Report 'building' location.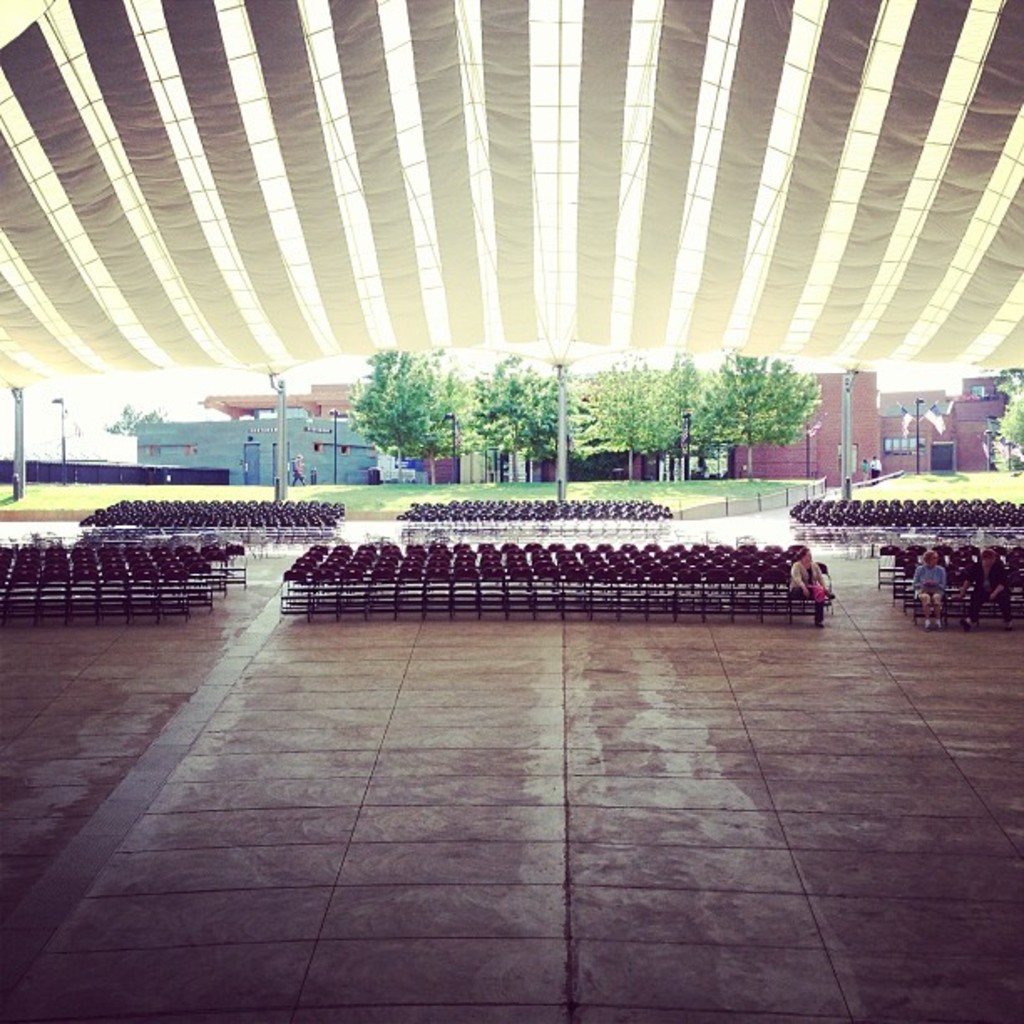
Report: (136,380,1022,494).
